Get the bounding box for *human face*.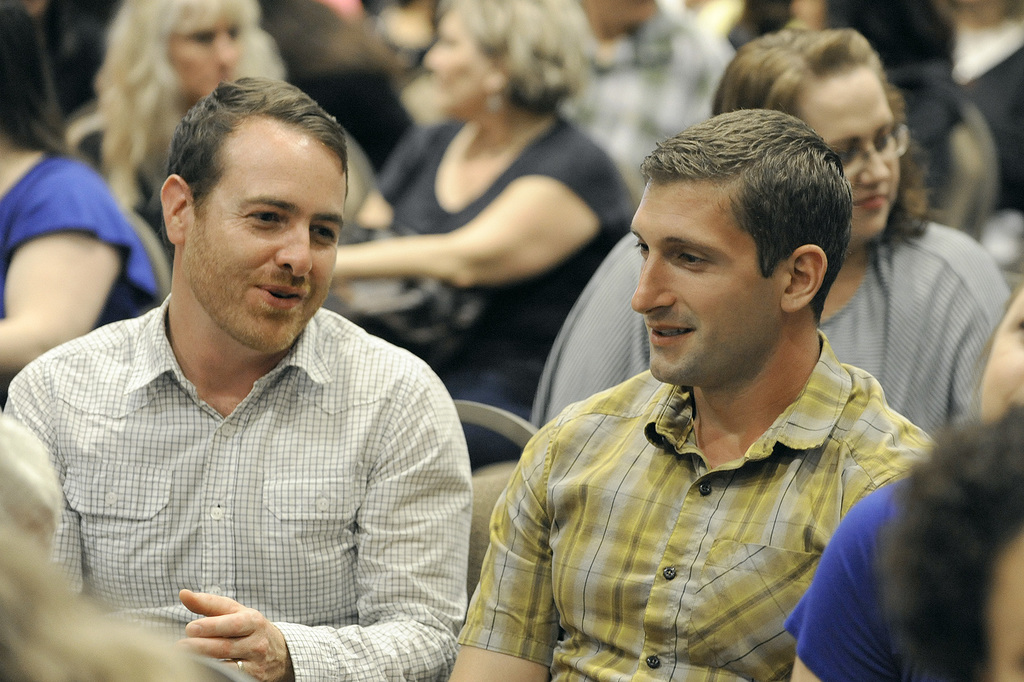
<box>421,18,484,118</box>.
